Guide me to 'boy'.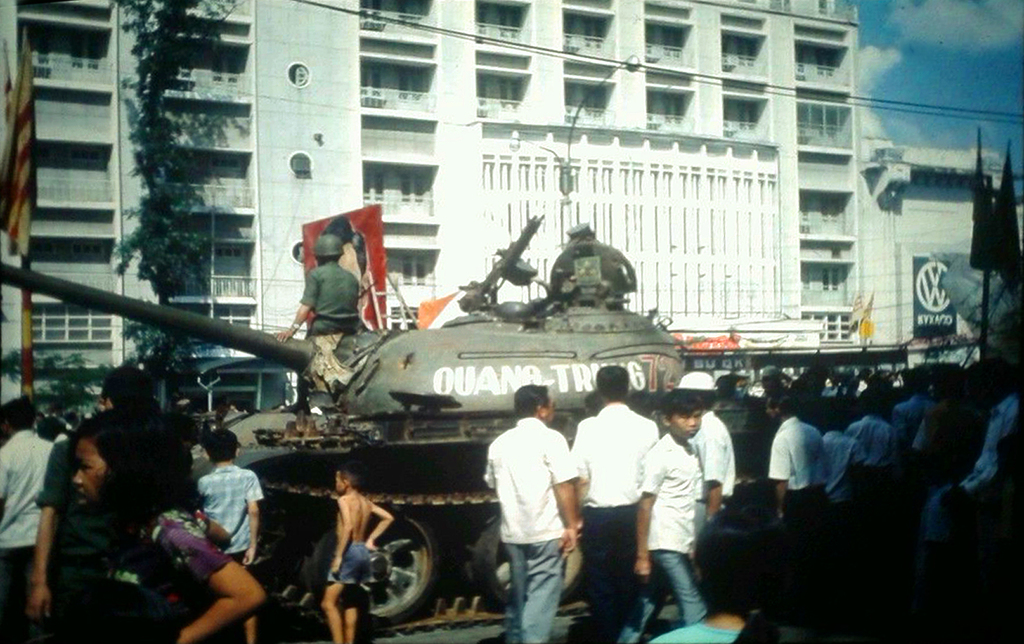
Guidance: BBox(198, 429, 265, 643).
